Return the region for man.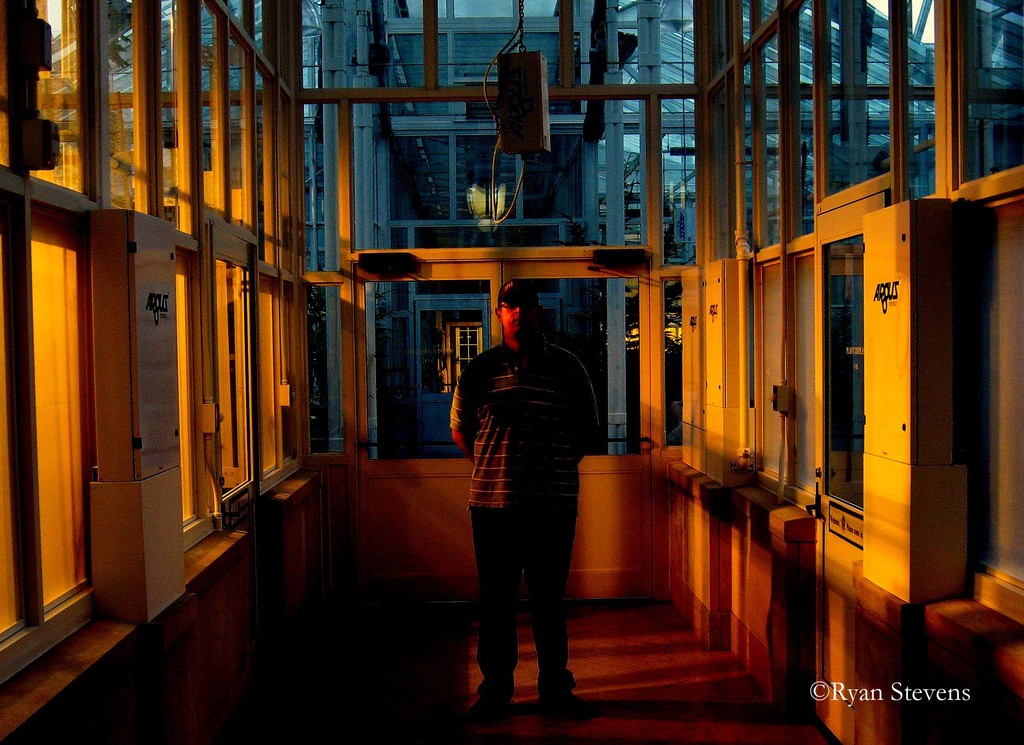
x1=455, y1=293, x2=610, y2=730.
